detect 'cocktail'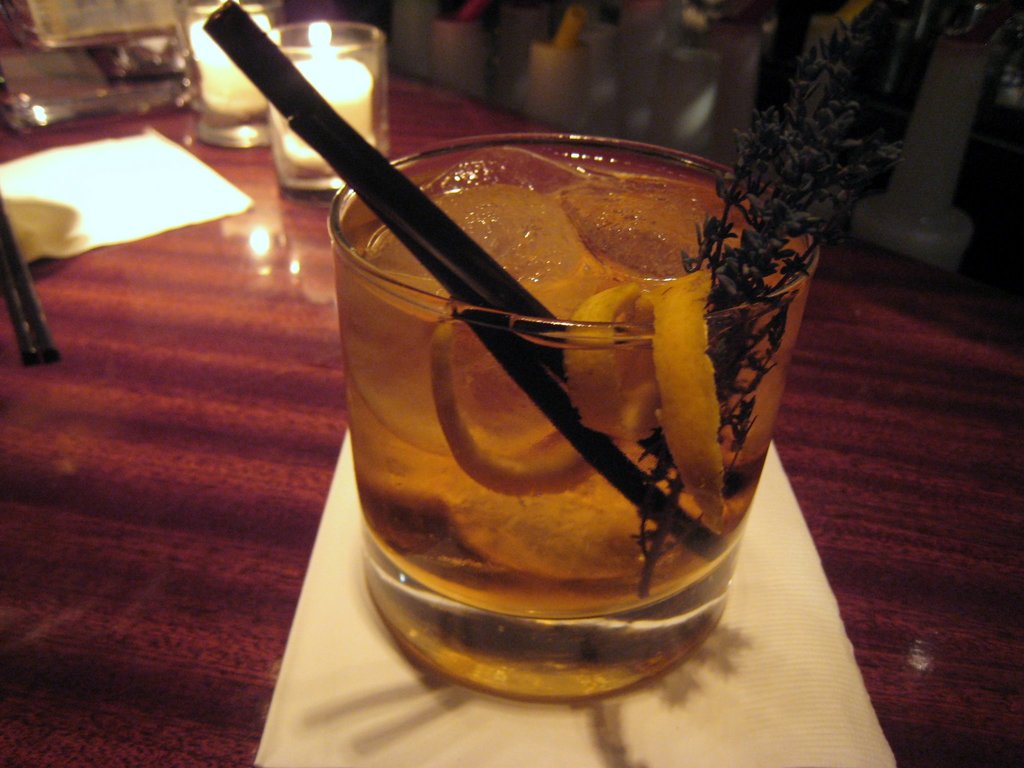
bbox(202, 0, 899, 707)
